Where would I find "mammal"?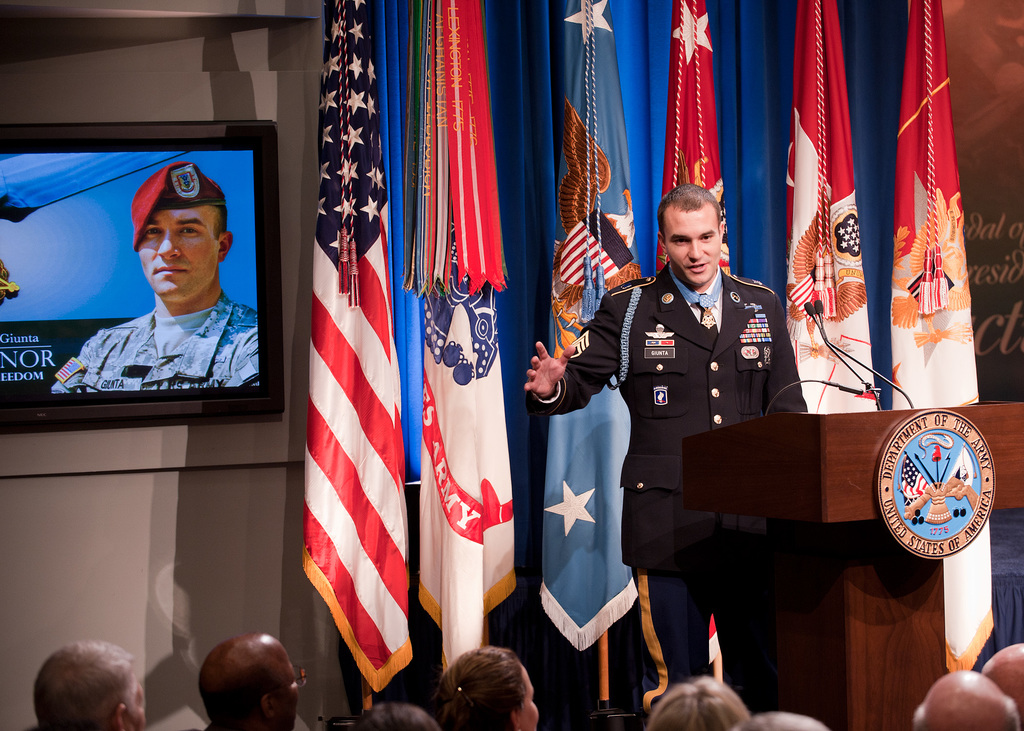
At {"left": 32, "top": 638, "right": 142, "bottom": 730}.
